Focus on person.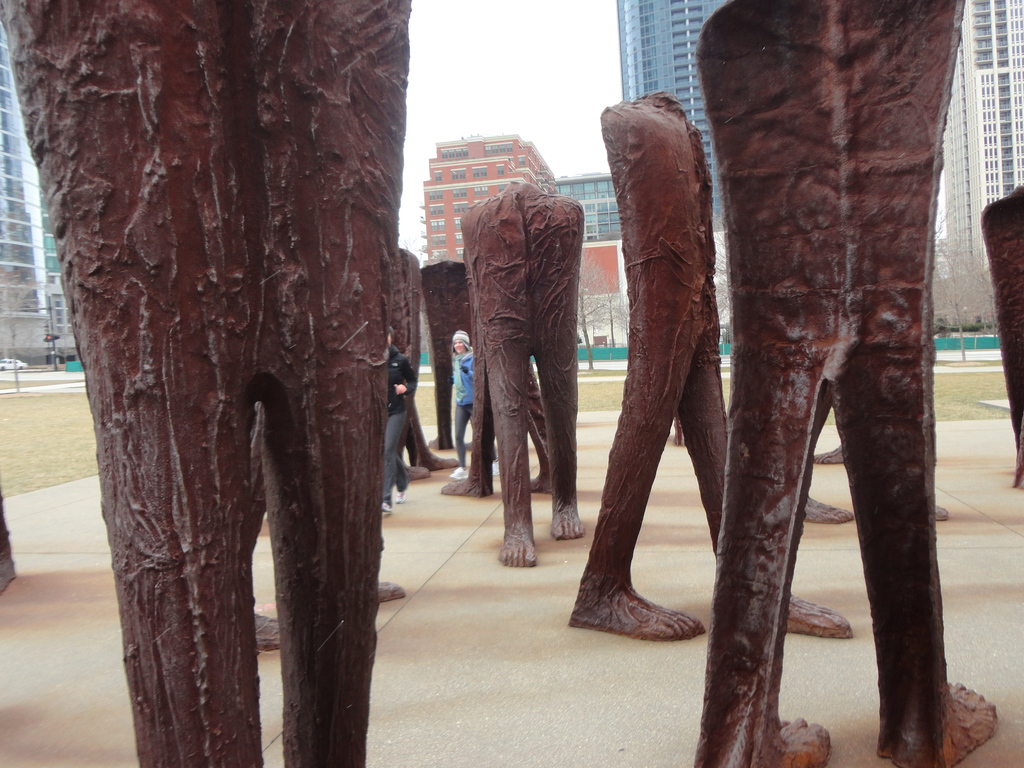
Focused at box(449, 327, 501, 478).
